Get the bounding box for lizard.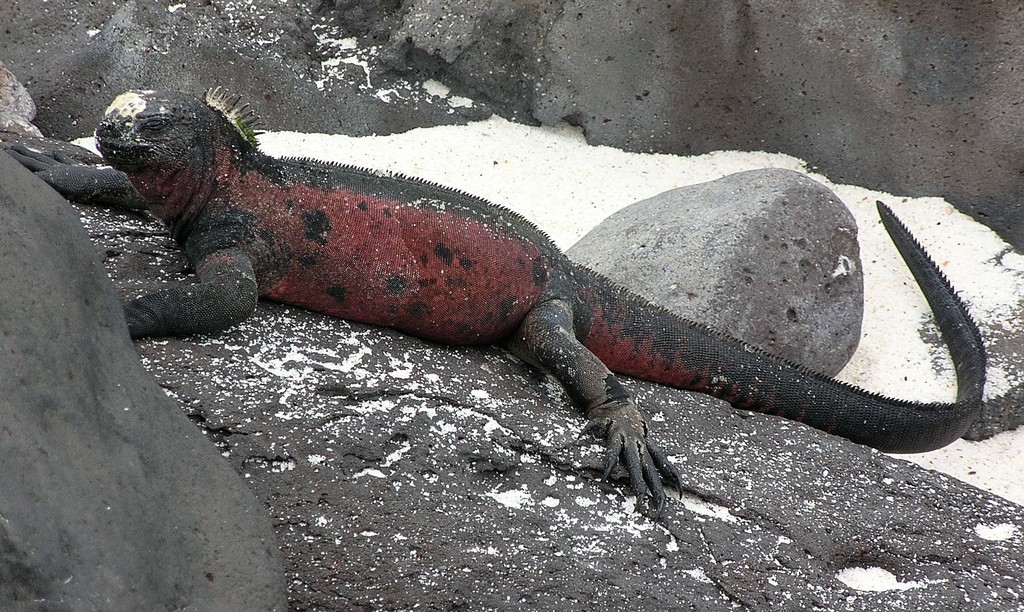
(left=104, top=94, right=1023, bottom=551).
